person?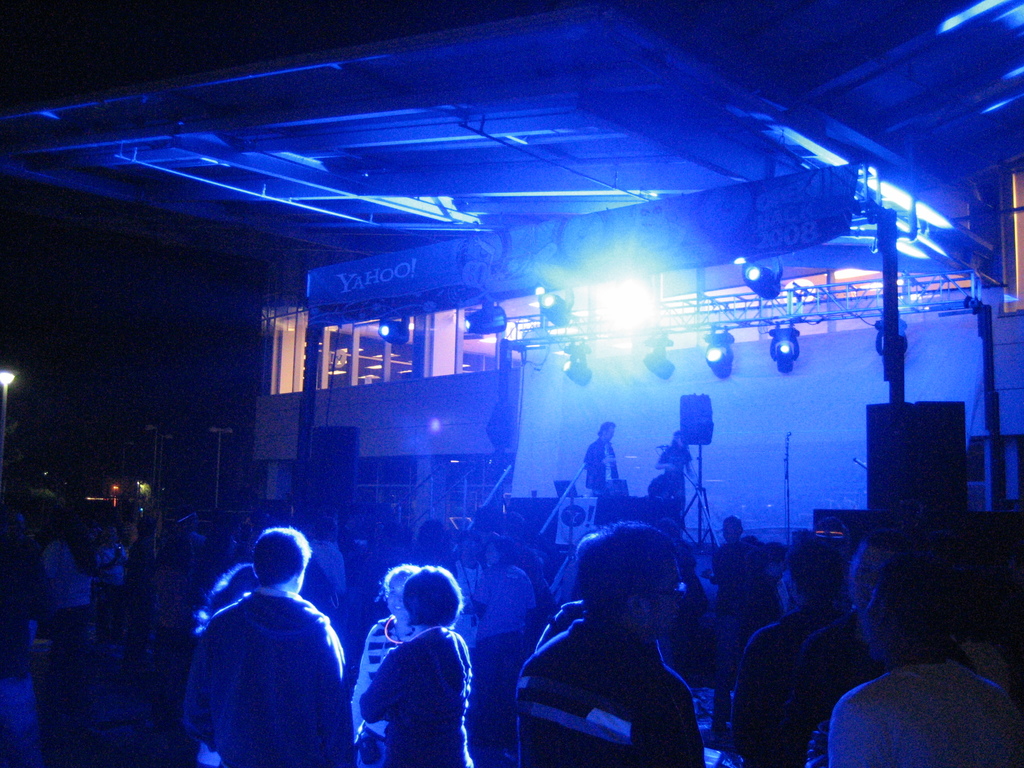
bbox=[657, 434, 683, 504]
